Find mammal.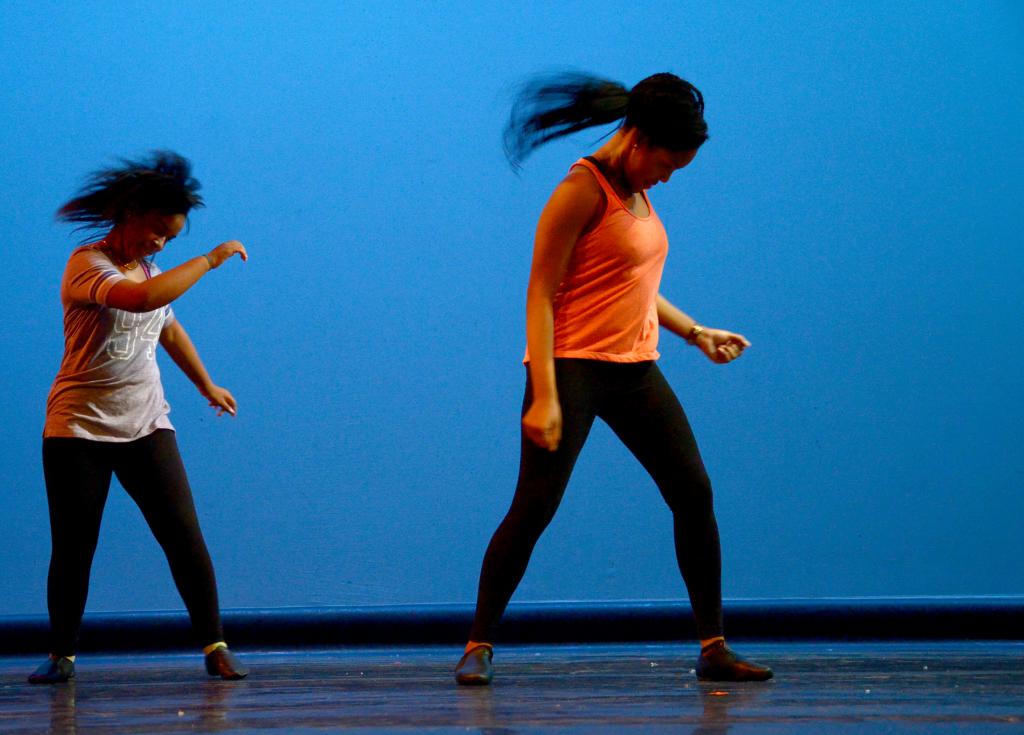
box(37, 149, 243, 685).
